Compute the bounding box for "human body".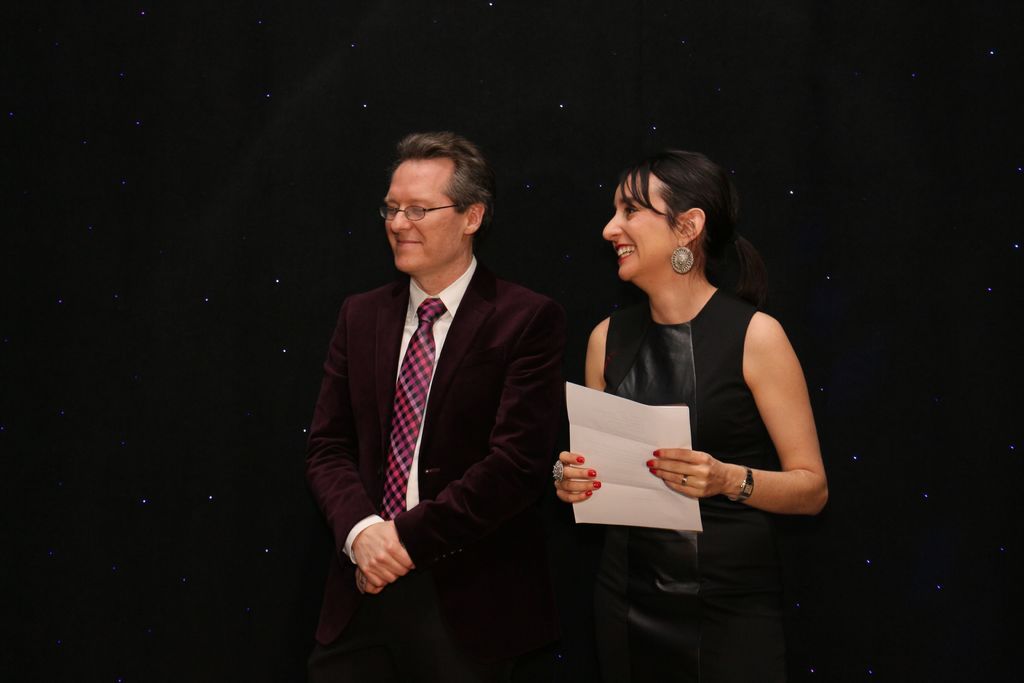
568:152:817:589.
